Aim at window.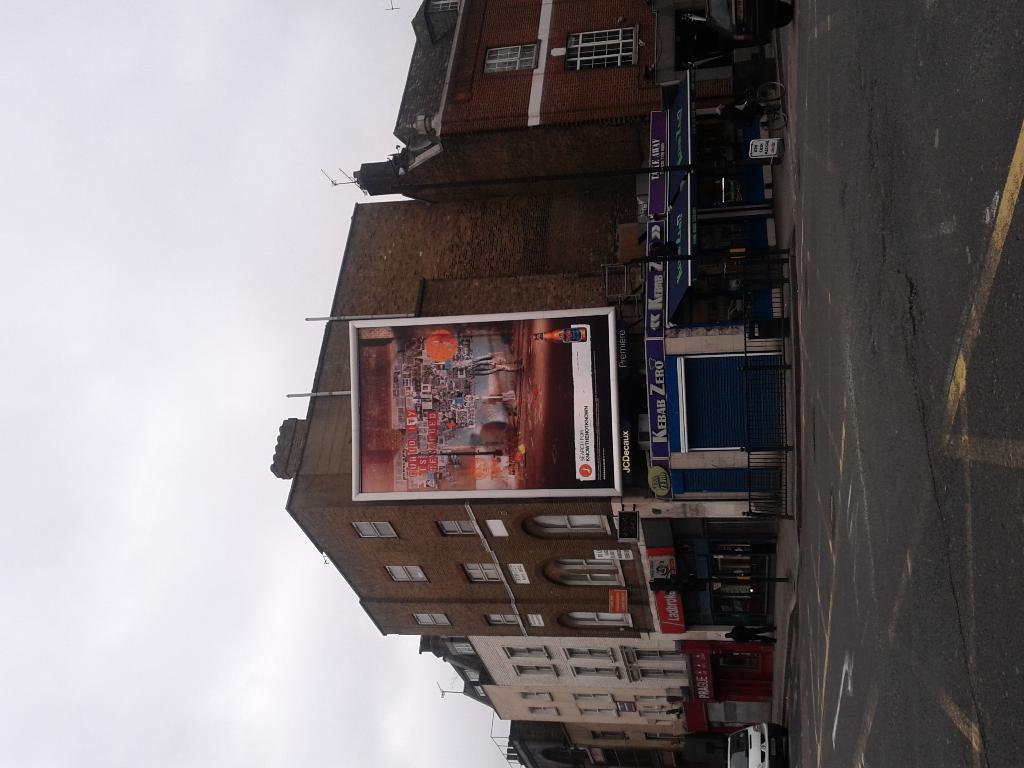
Aimed at [x1=579, y1=704, x2=614, y2=719].
